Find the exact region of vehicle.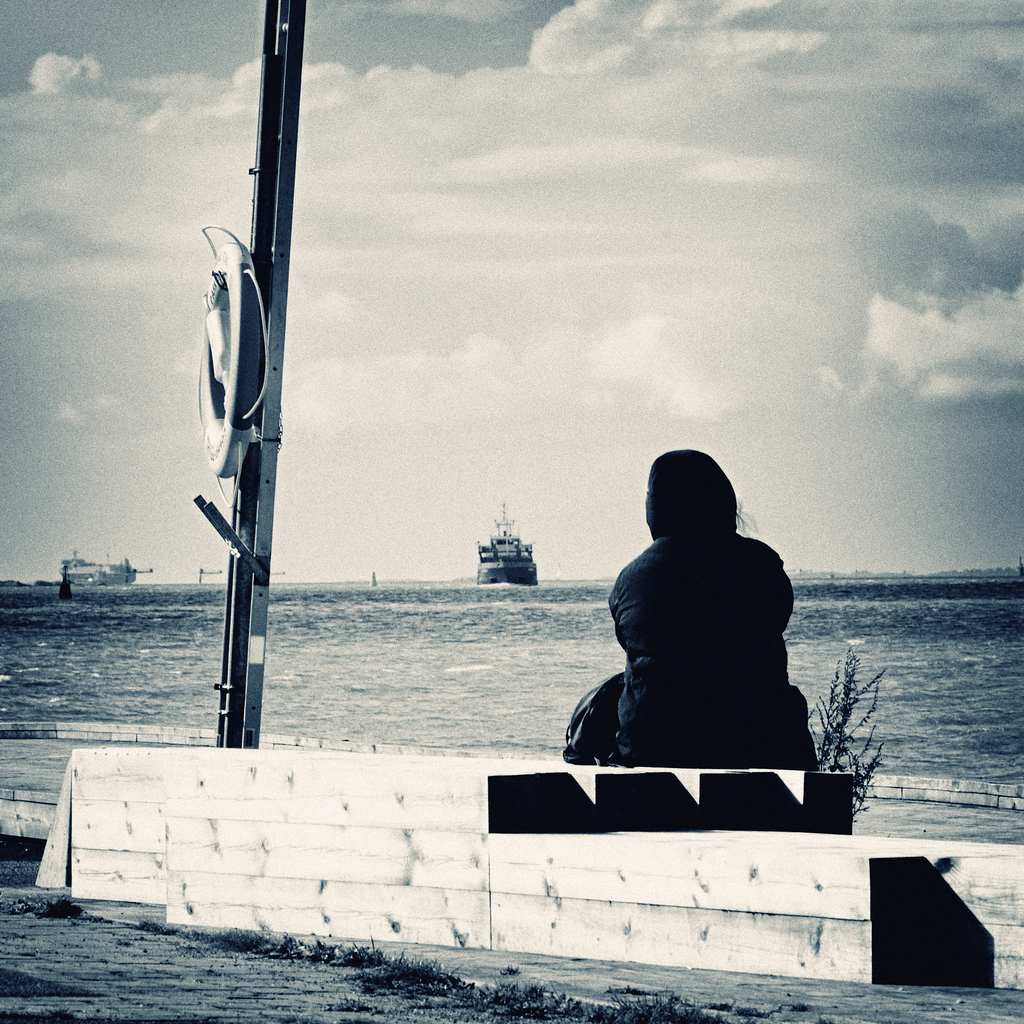
Exact region: box=[470, 511, 560, 601].
